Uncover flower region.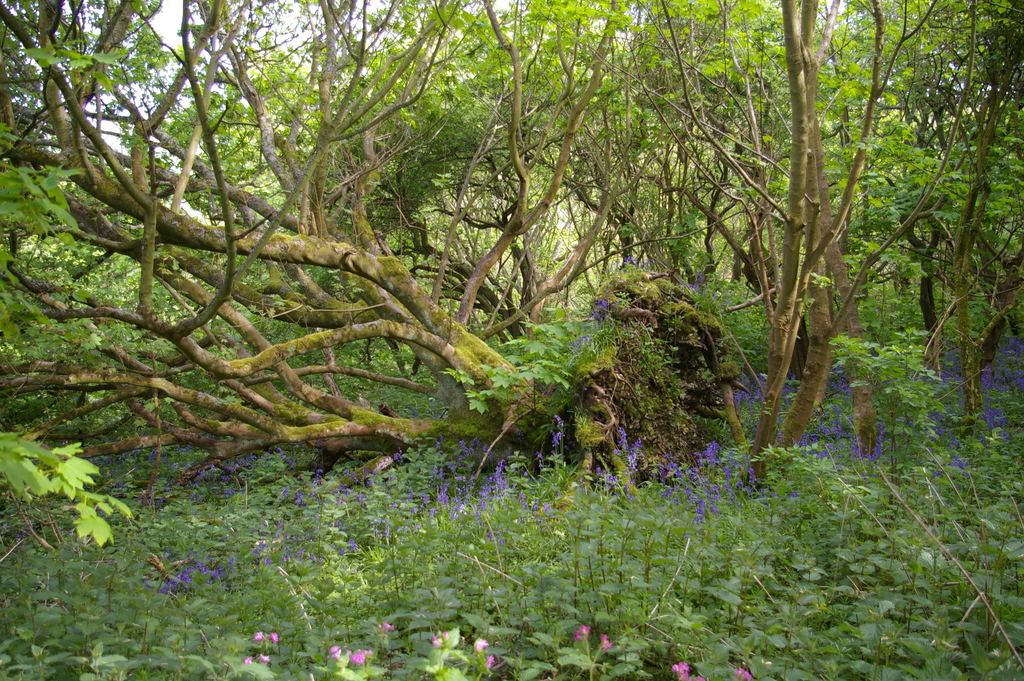
Uncovered: (x1=262, y1=650, x2=274, y2=663).
